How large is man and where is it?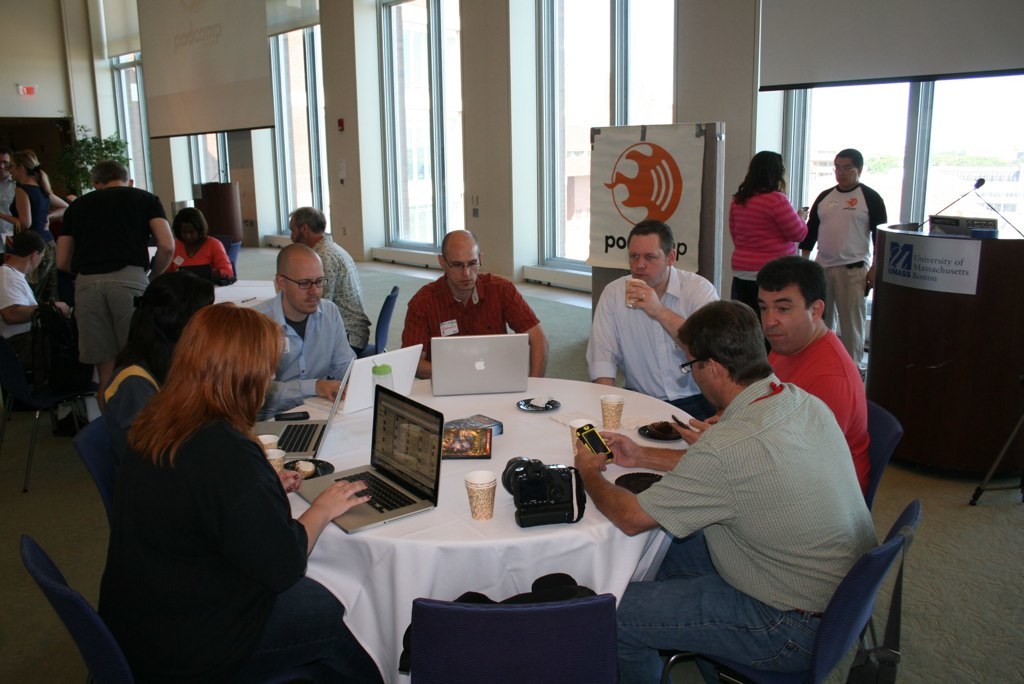
Bounding box: {"left": 398, "top": 228, "right": 550, "bottom": 379}.
